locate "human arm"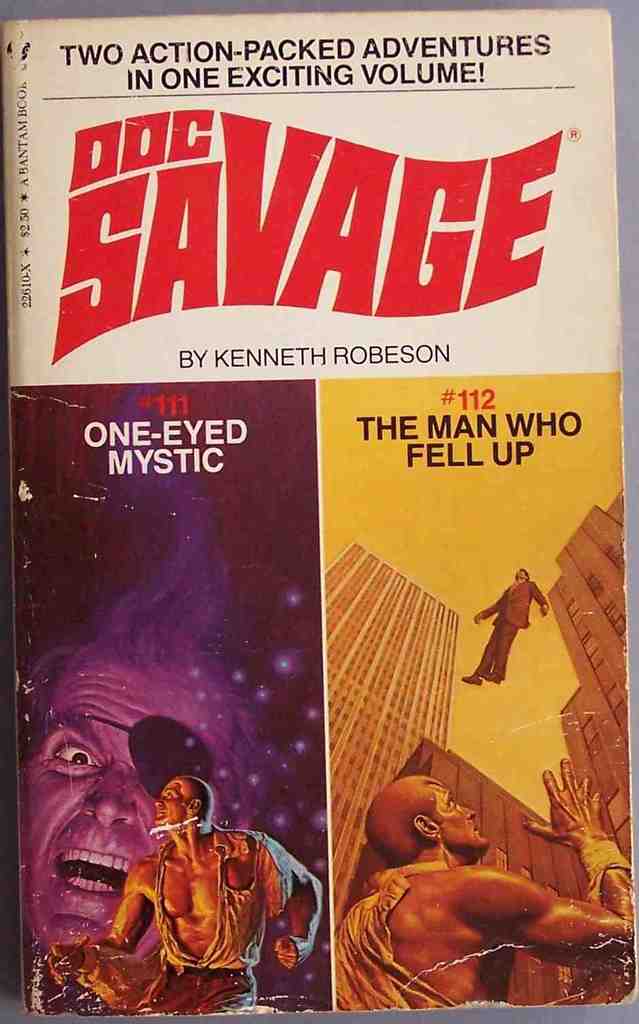
x1=472 y1=757 x2=636 y2=972
